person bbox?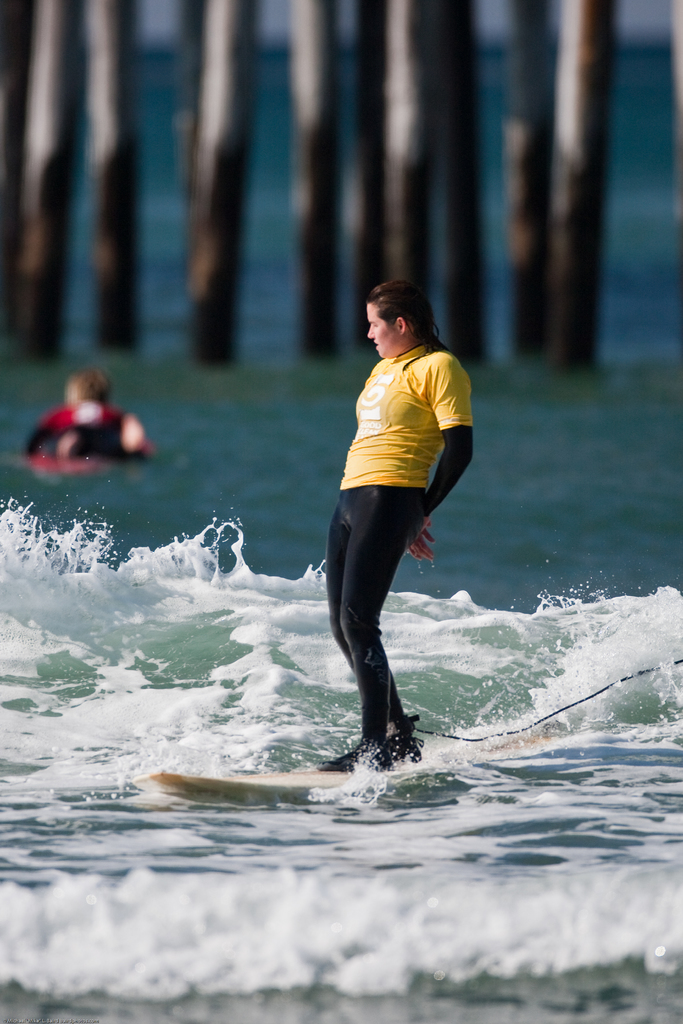
pyautogui.locateOnScreen(320, 278, 470, 772)
